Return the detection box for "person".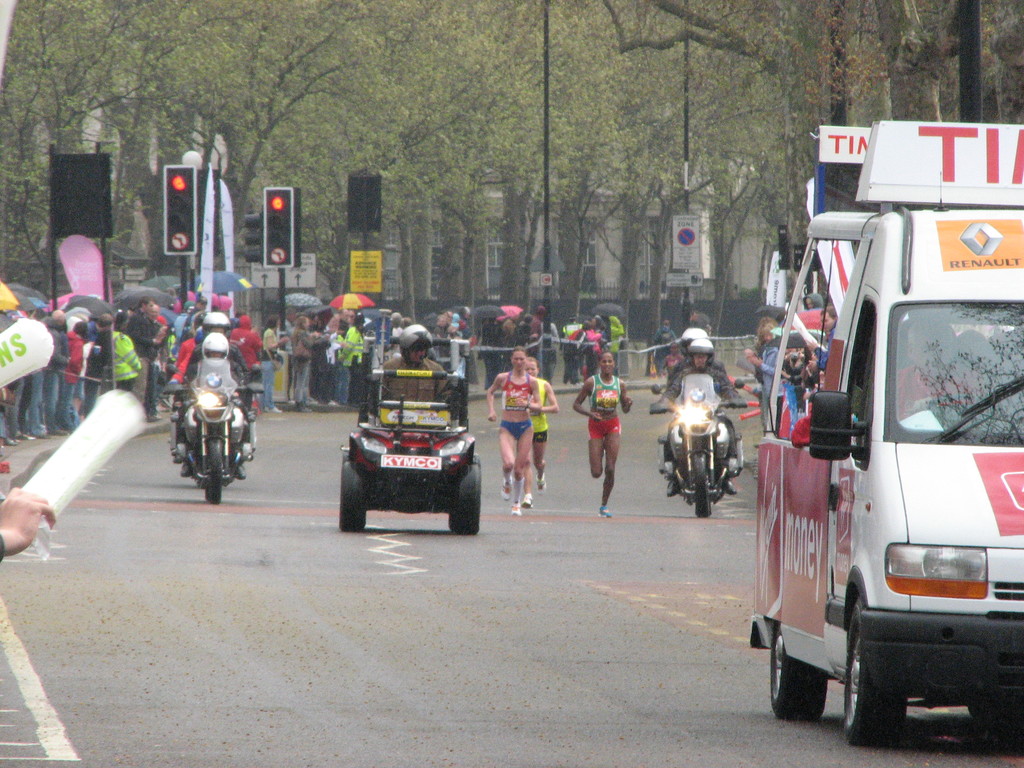
(left=163, top=308, right=236, bottom=400).
